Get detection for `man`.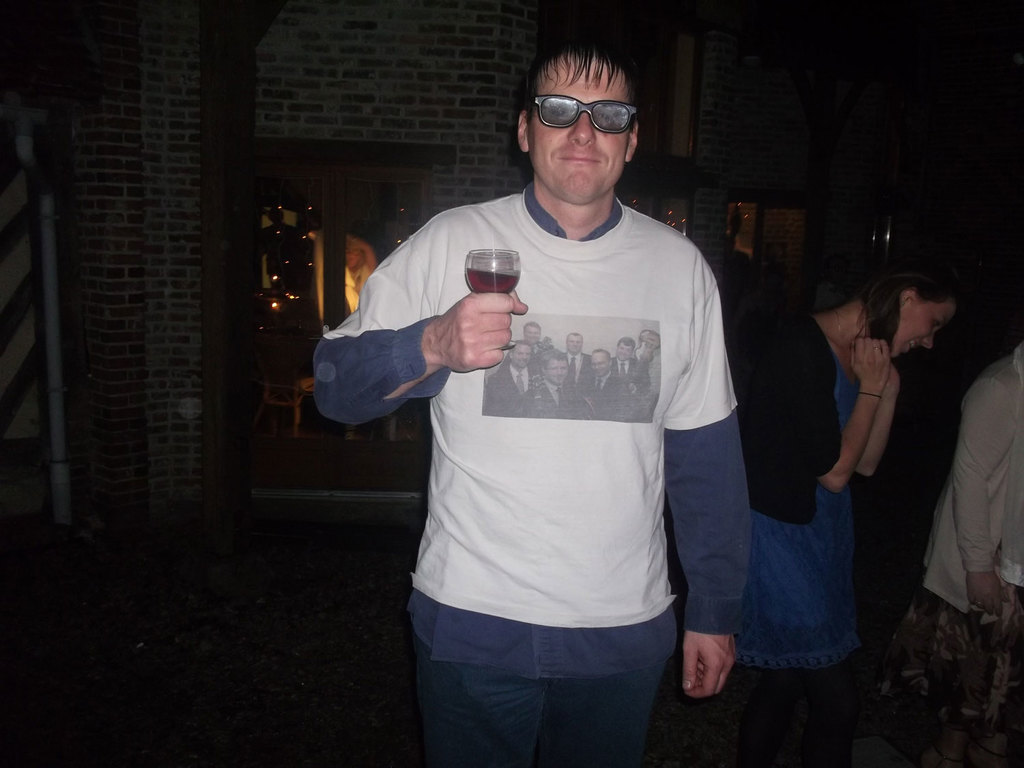
Detection: box=[319, 34, 782, 765].
